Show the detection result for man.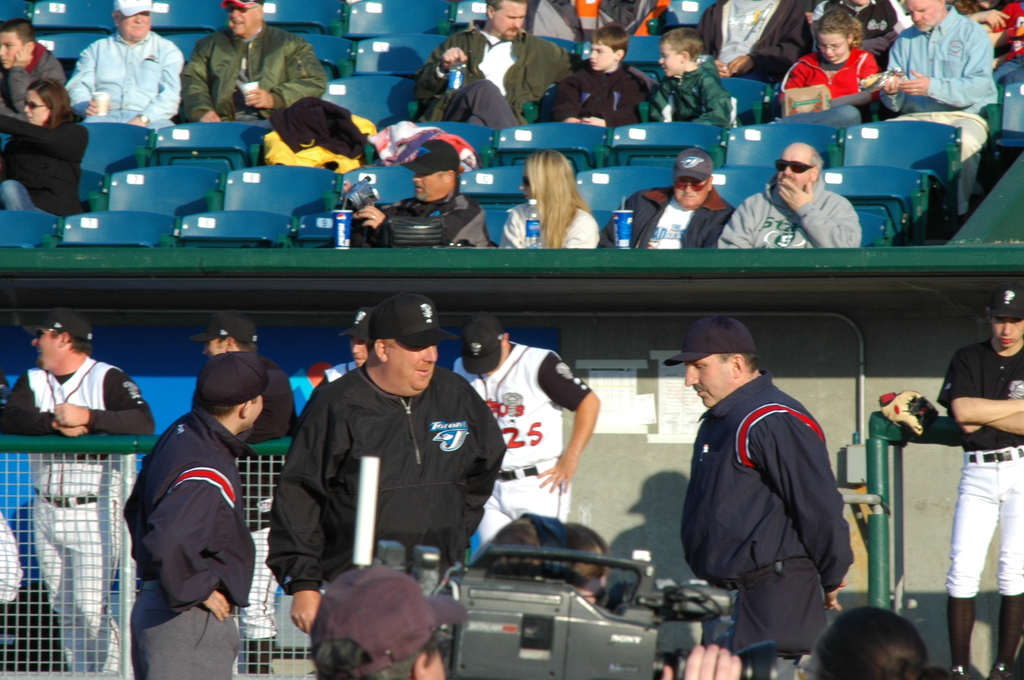
(0, 306, 158, 674).
